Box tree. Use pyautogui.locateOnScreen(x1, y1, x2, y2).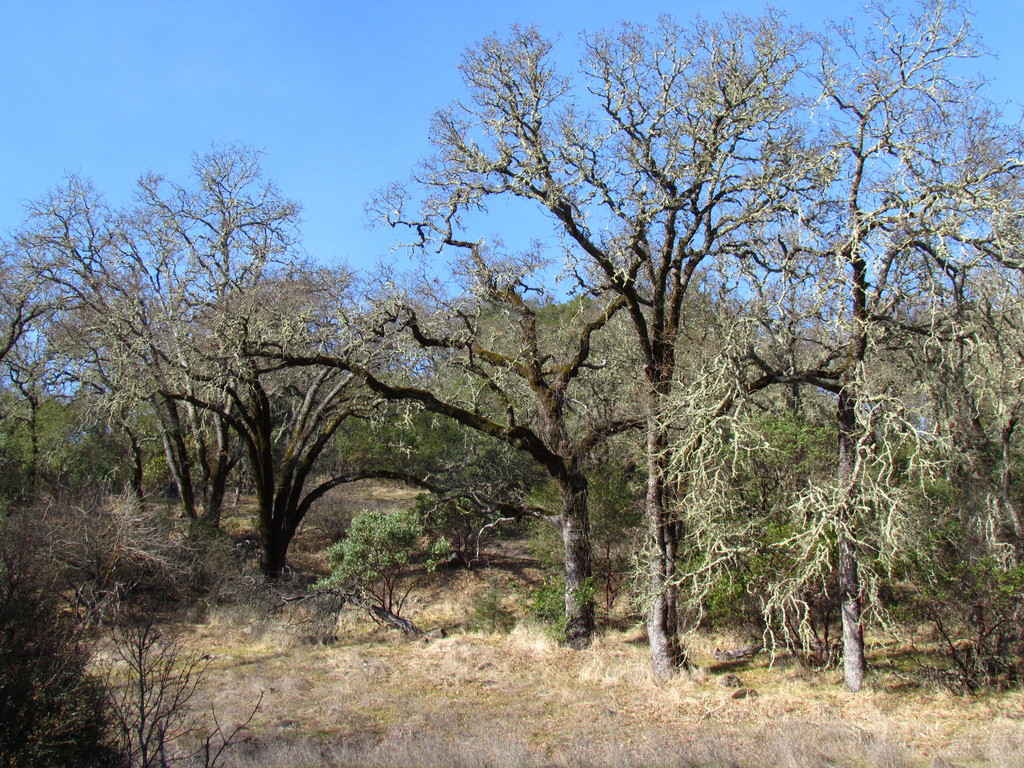
pyautogui.locateOnScreen(628, 257, 736, 481).
